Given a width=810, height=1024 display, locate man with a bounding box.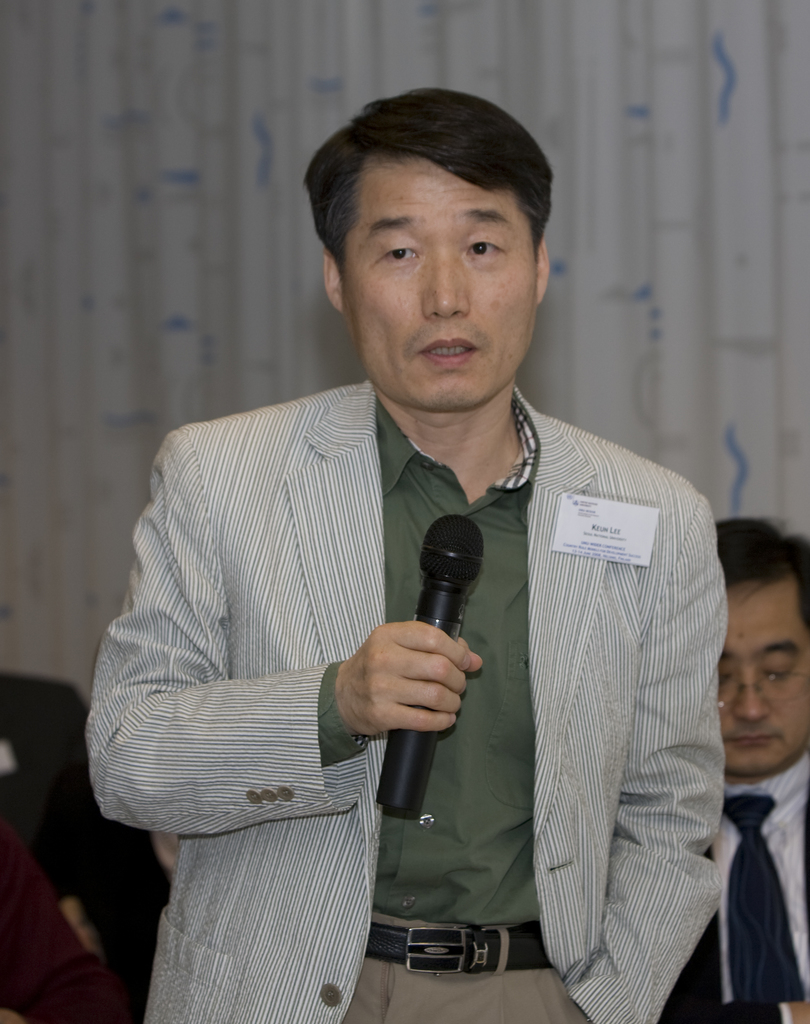
Located: detection(89, 101, 741, 989).
